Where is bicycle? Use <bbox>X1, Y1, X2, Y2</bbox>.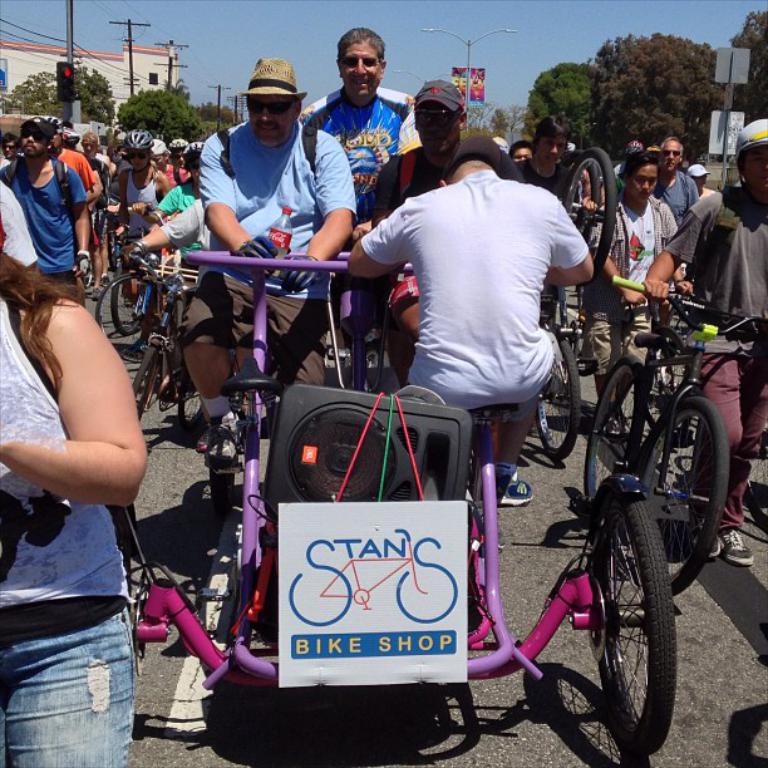
<bbox>535, 147, 616, 458</bbox>.
